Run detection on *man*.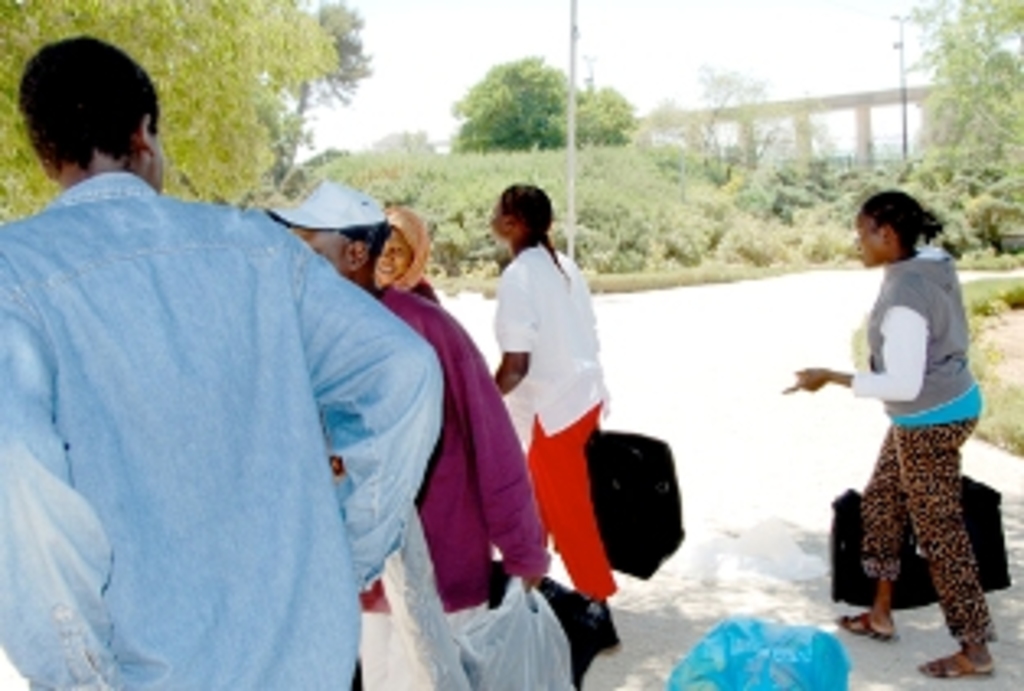
Result: [0, 29, 444, 688].
